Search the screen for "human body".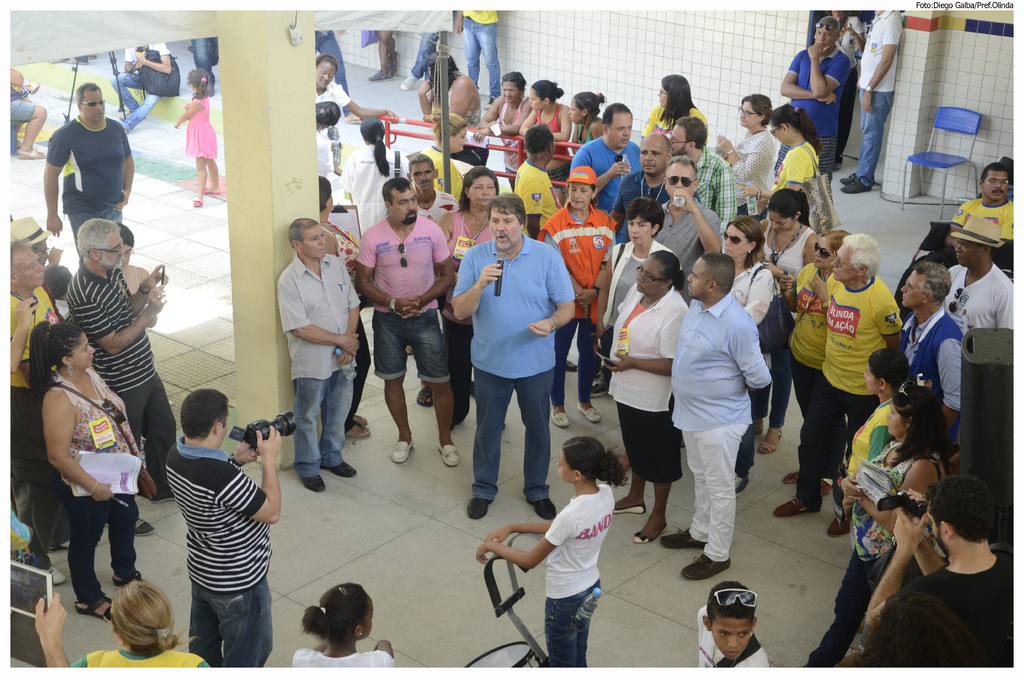
Found at crop(297, 641, 398, 670).
